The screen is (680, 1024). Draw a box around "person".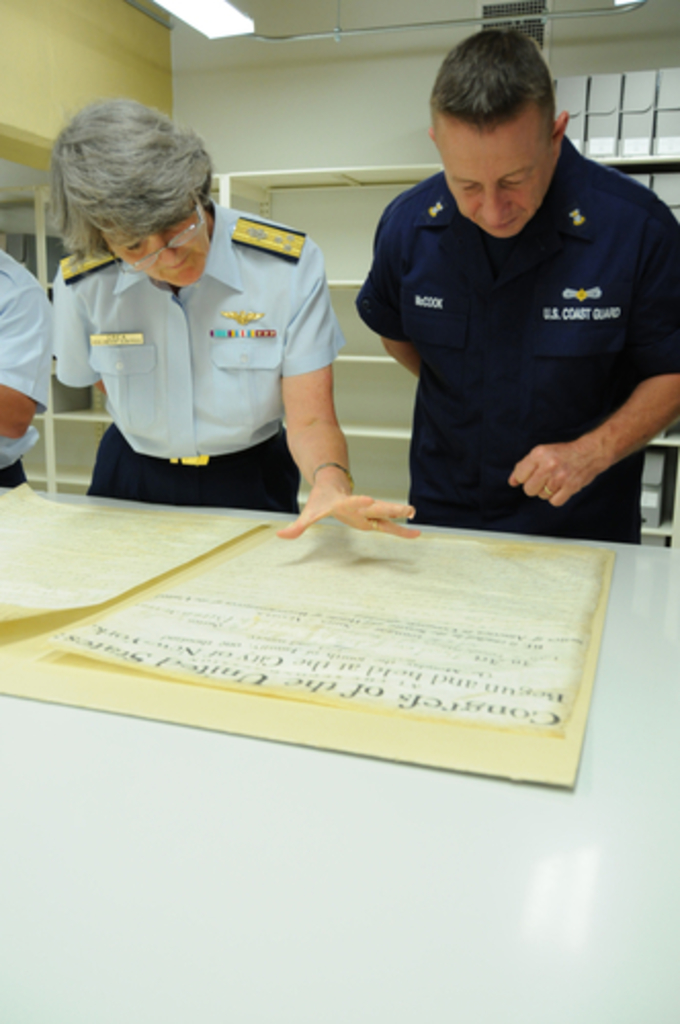
0/246/59/487.
